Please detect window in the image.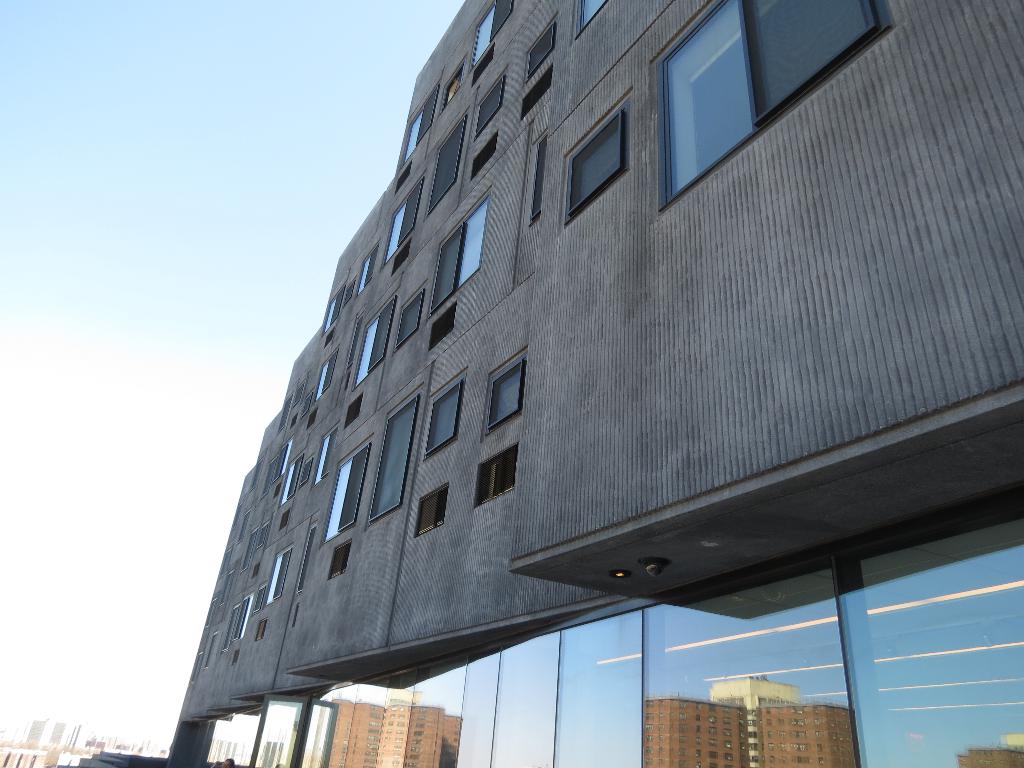
291, 522, 321, 594.
